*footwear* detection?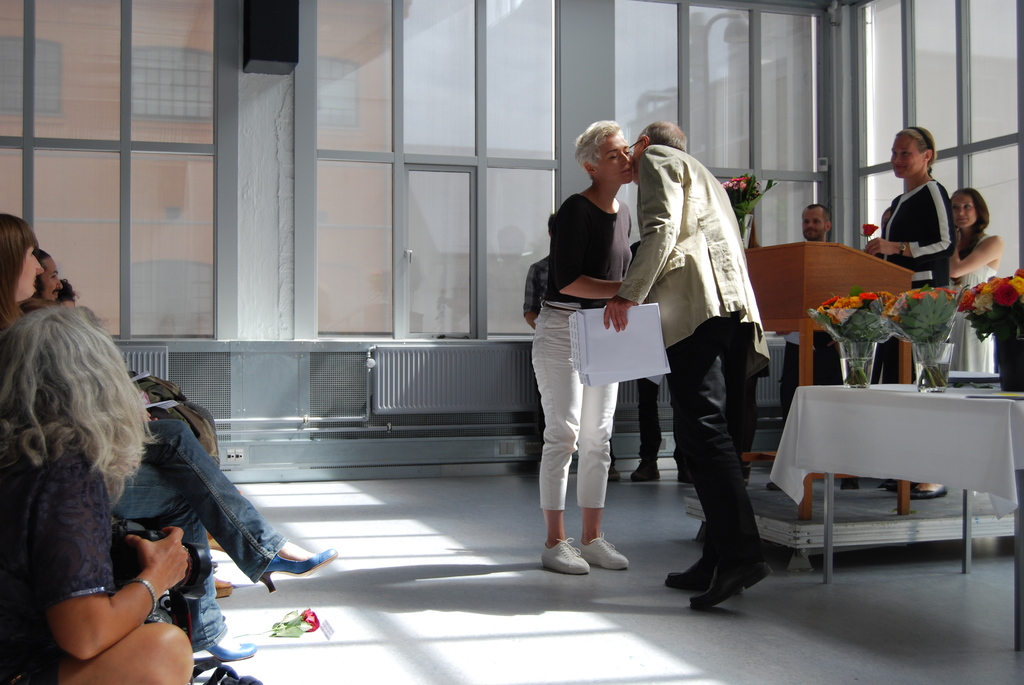
crop(628, 455, 662, 481)
